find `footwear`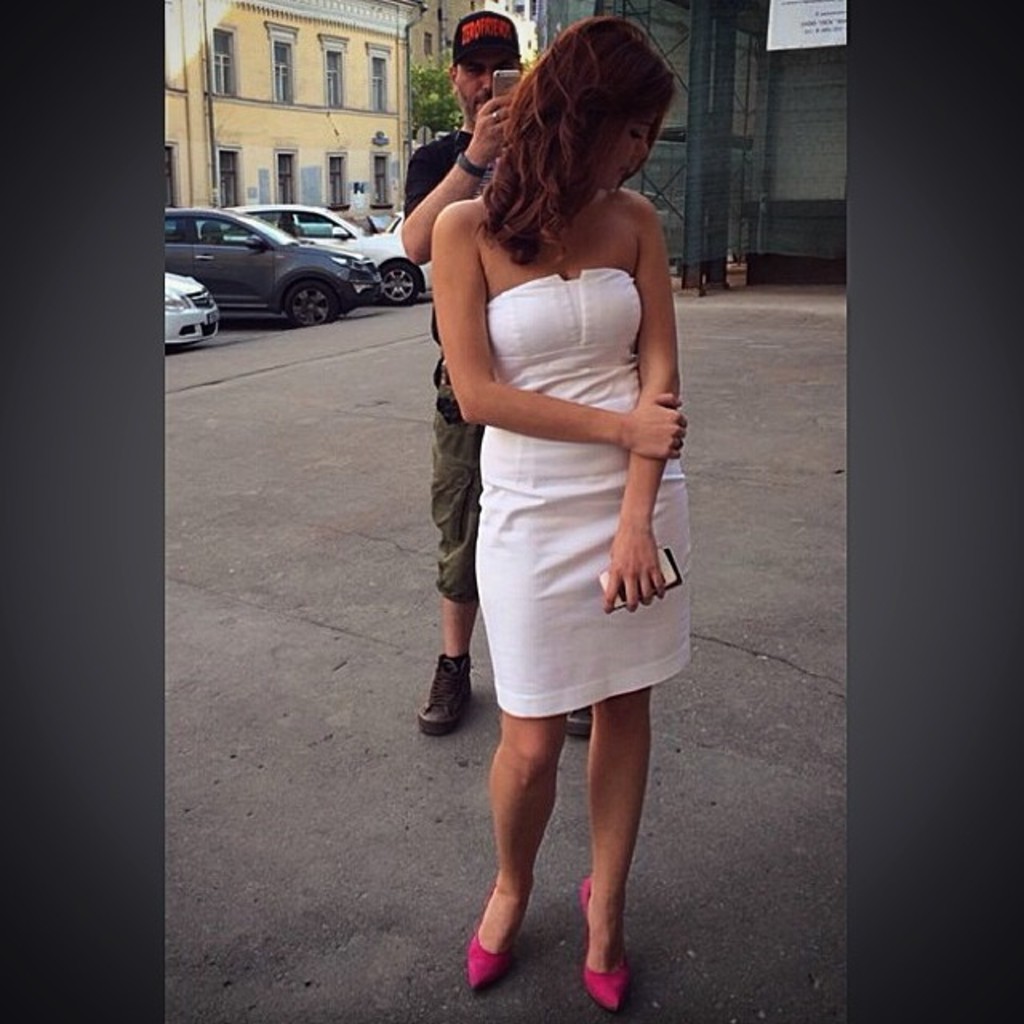
l=413, t=653, r=478, b=744
